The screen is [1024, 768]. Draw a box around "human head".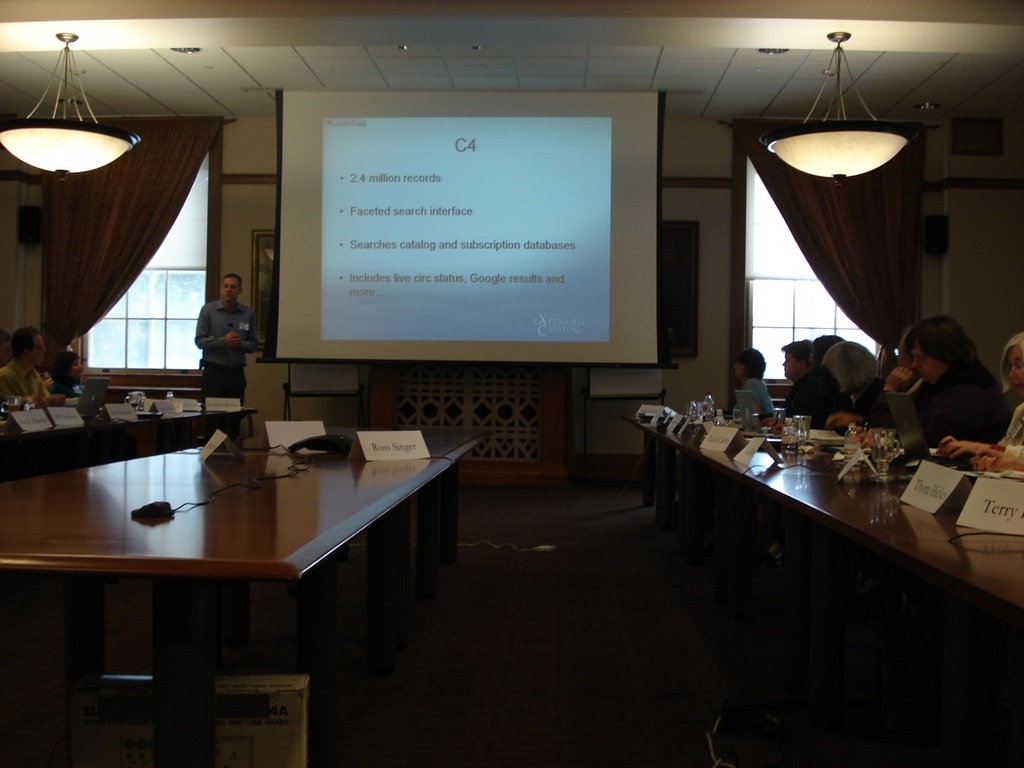
[784,336,806,374].
